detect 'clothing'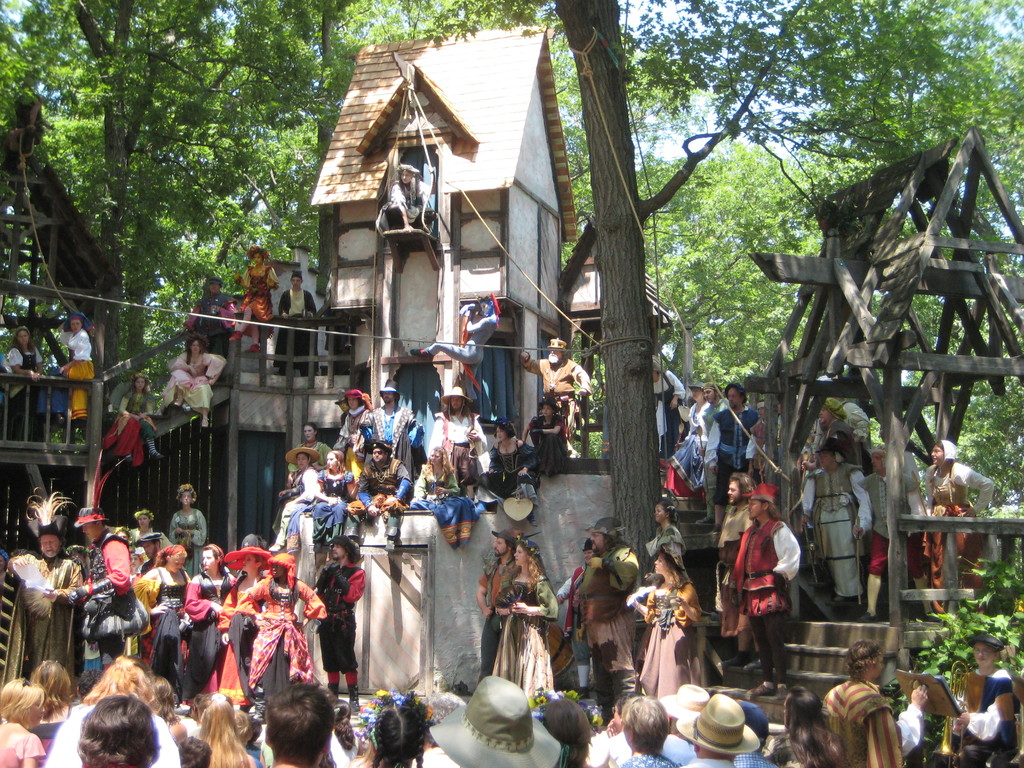
[x1=820, y1=681, x2=920, y2=767]
